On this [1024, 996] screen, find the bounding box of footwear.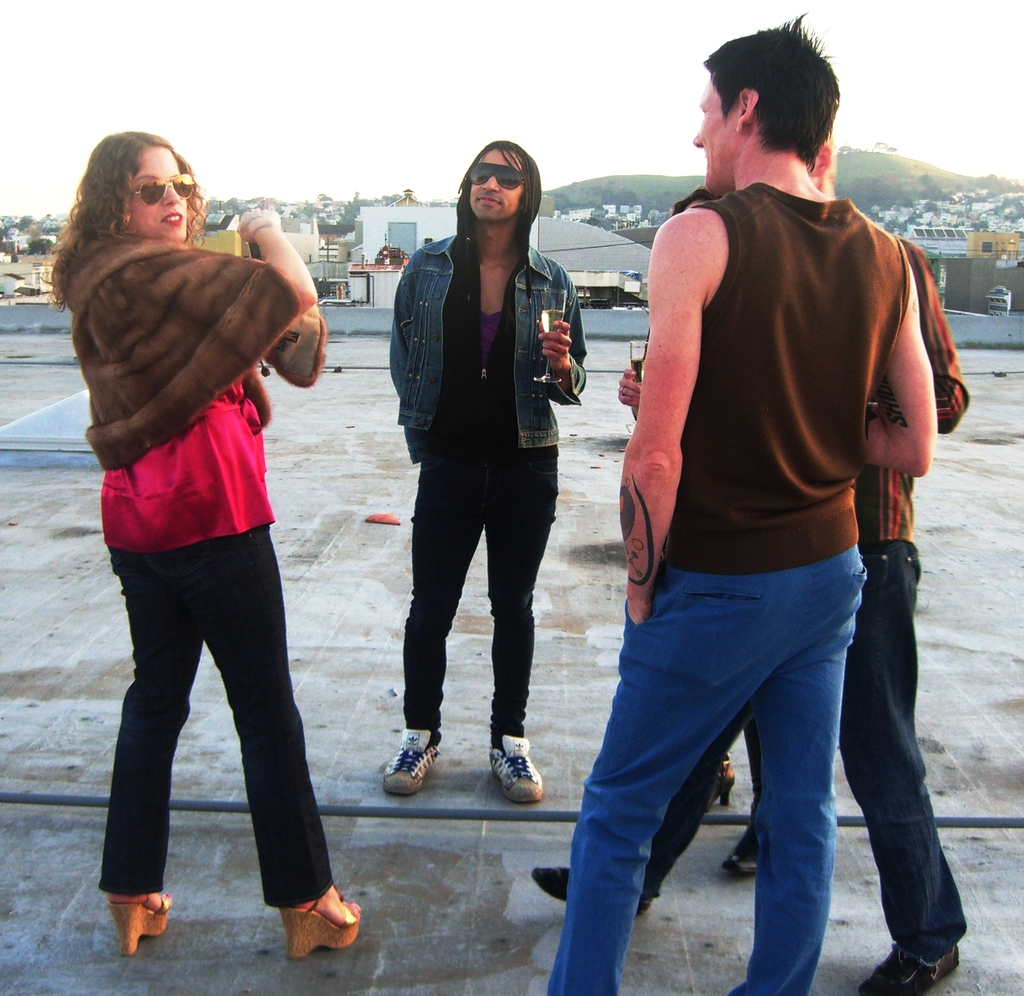
Bounding box: (380,730,438,796).
